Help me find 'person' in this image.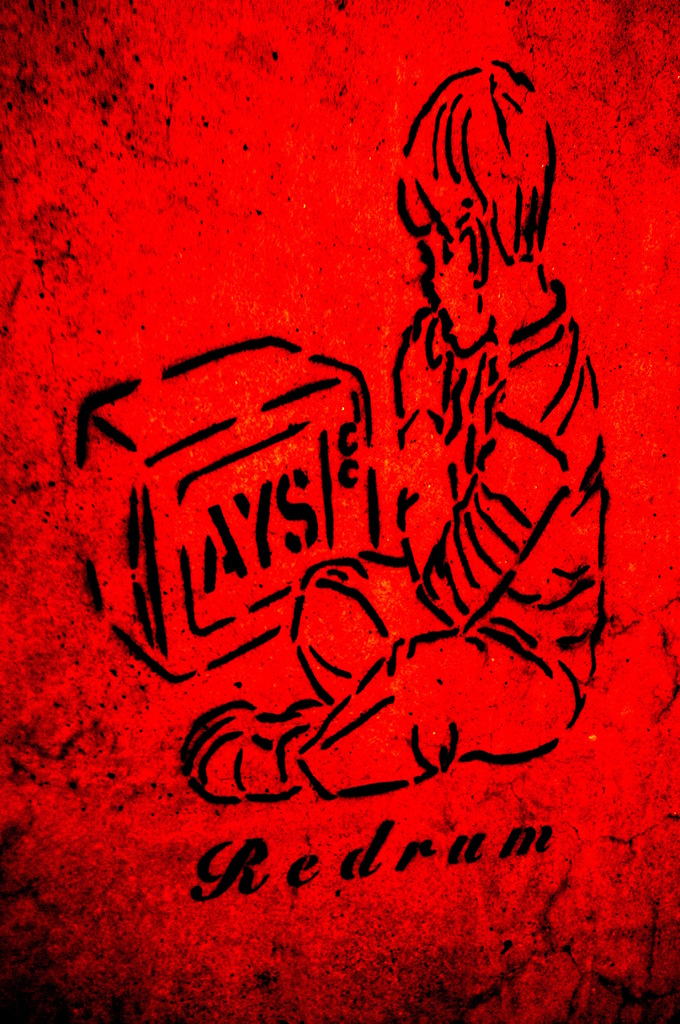
Found it: [x1=178, y1=58, x2=619, y2=806].
